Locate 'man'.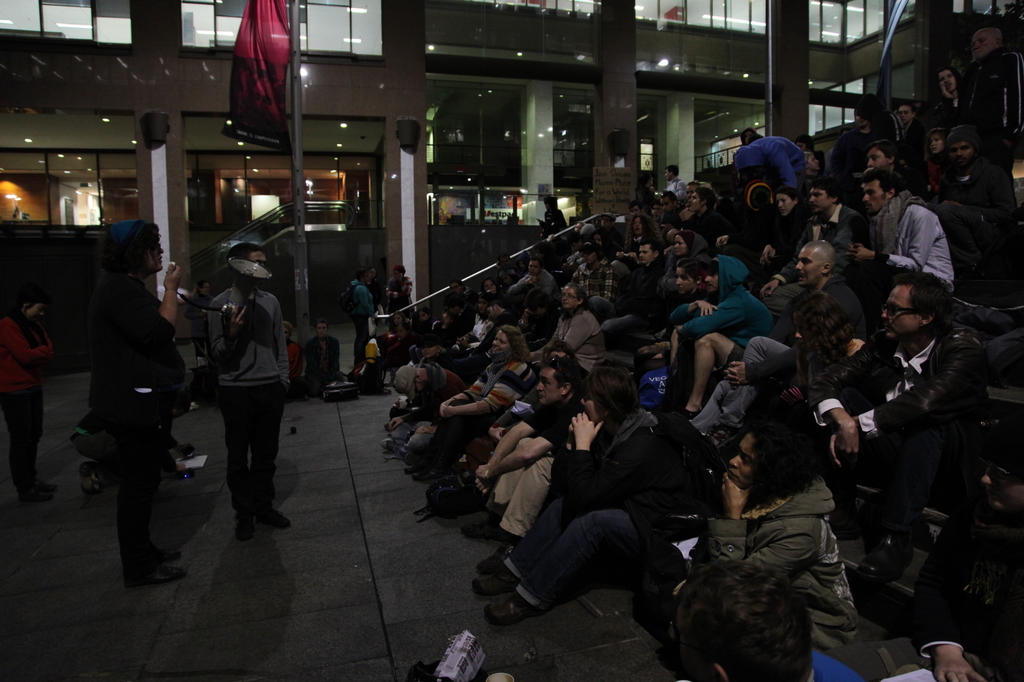
Bounding box: locate(826, 107, 872, 186).
